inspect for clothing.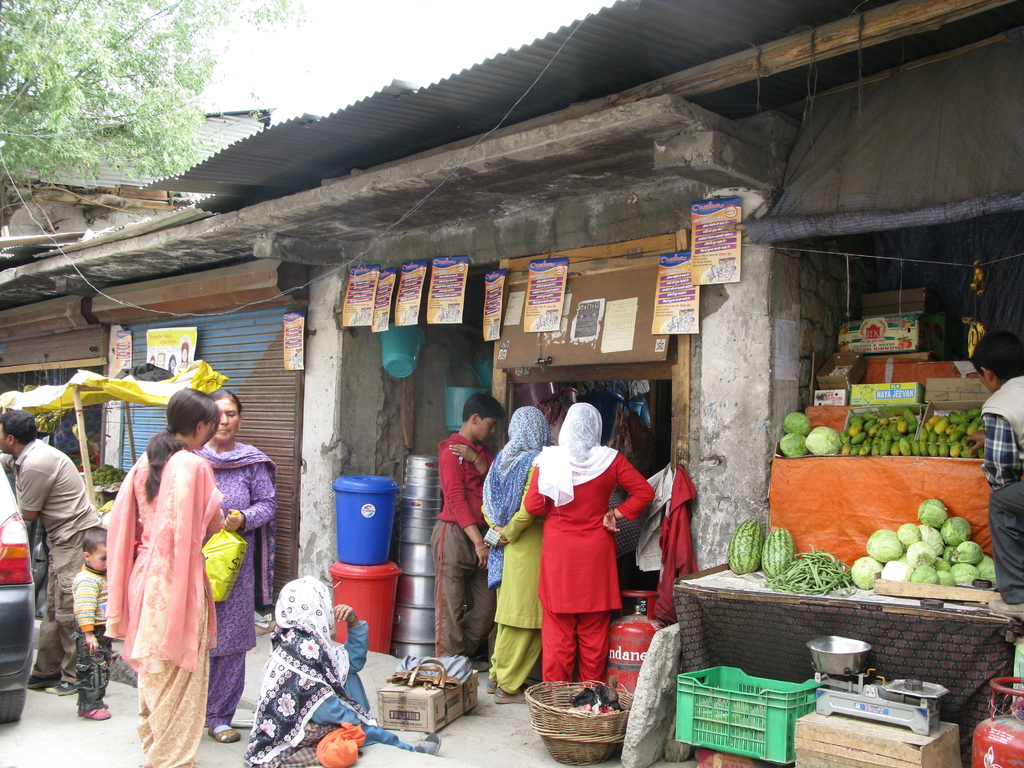
Inspection: box(426, 429, 496, 657).
